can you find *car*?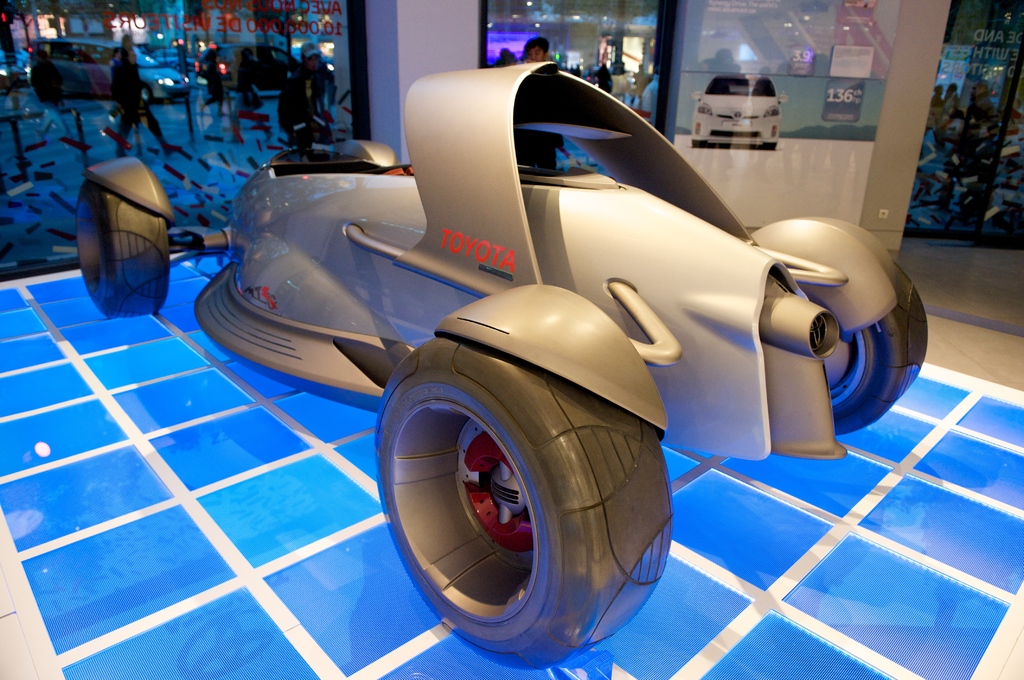
Yes, bounding box: (690, 74, 790, 154).
